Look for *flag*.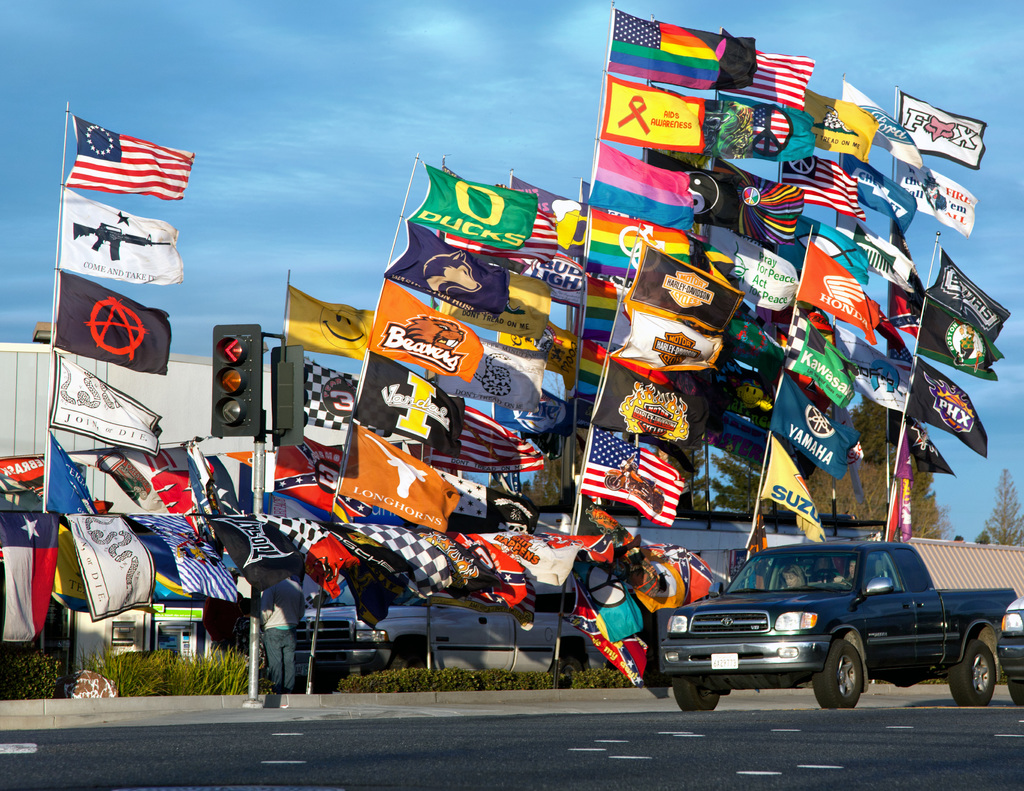
Found: (left=622, top=235, right=748, bottom=341).
